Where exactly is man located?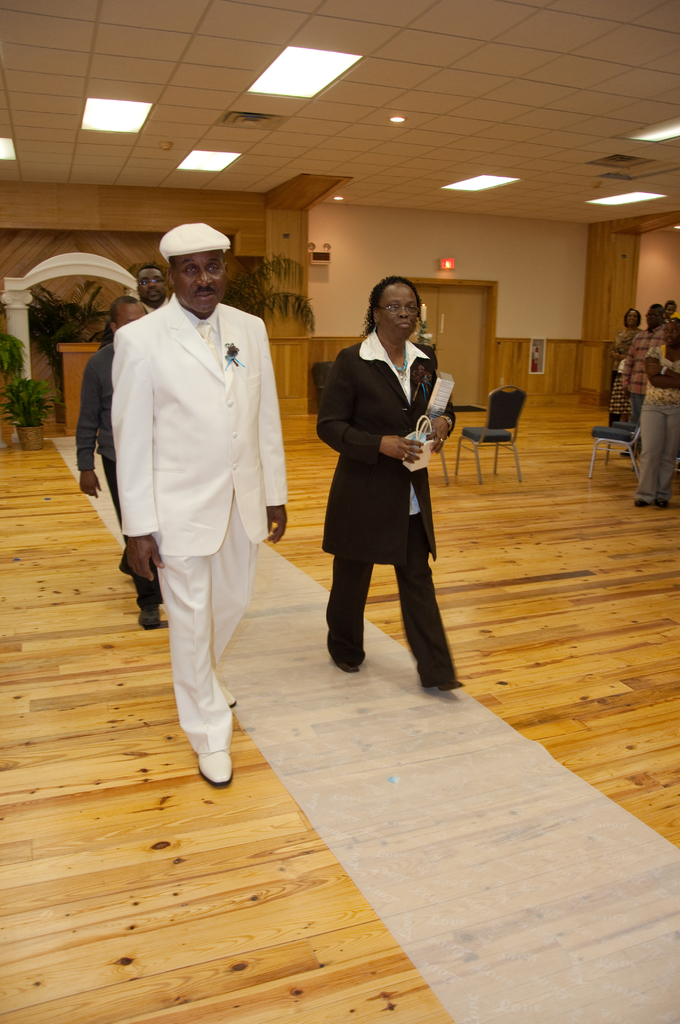
Its bounding box is pyautogui.locateOnScreen(76, 291, 171, 628).
